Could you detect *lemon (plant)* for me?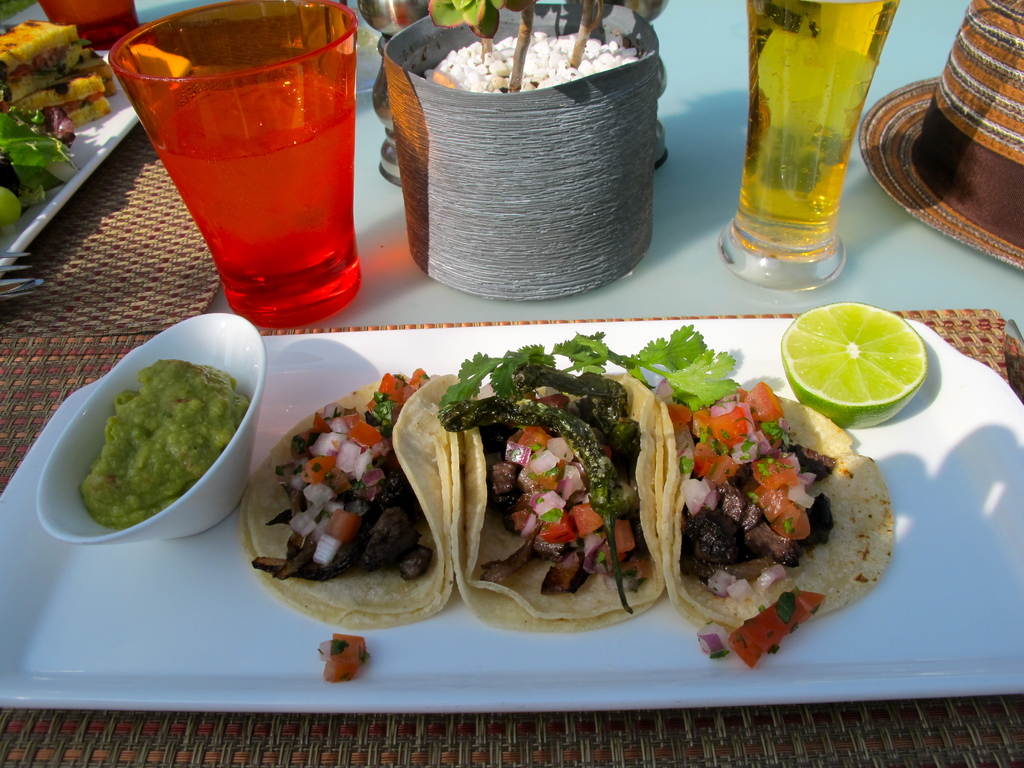
Detection result: region(781, 301, 930, 429).
